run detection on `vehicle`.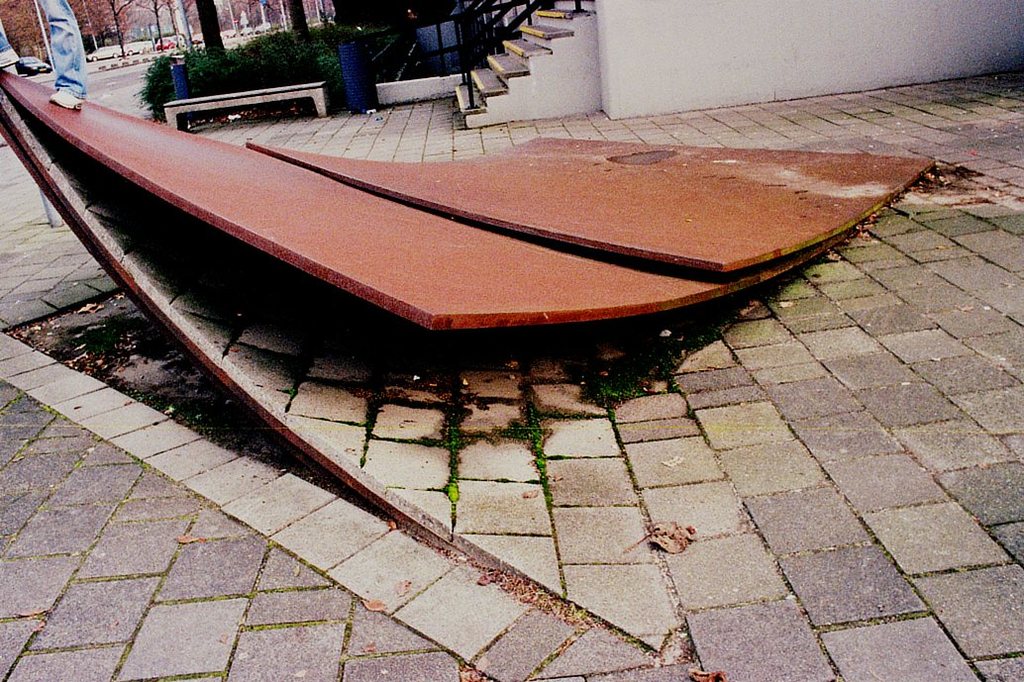
Result: Rect(126, 37, 149, 57).
